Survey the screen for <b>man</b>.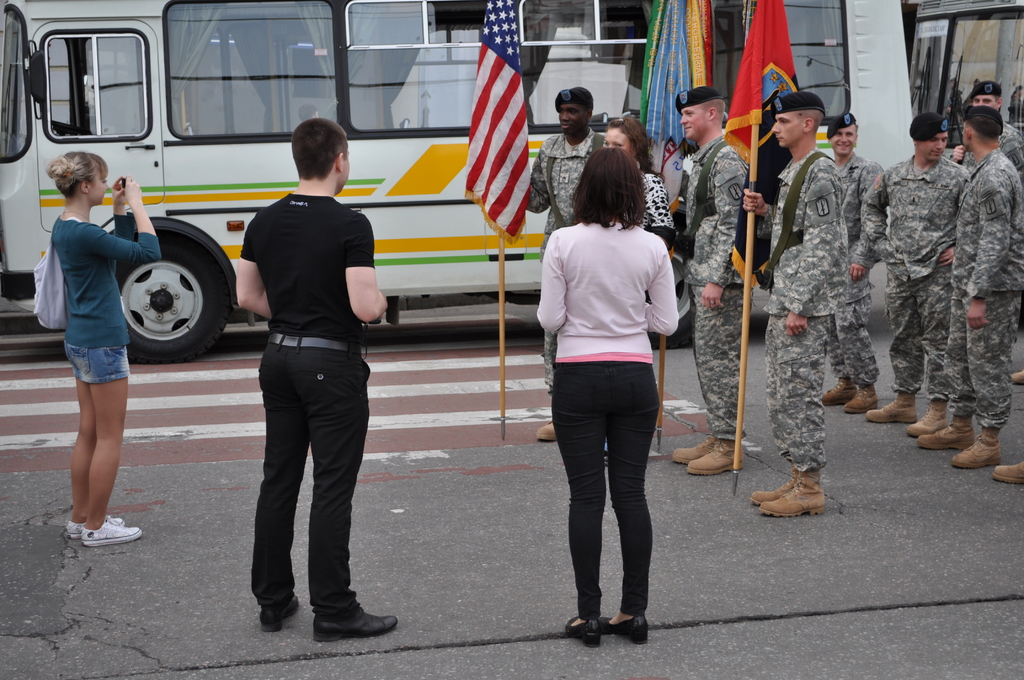
Survey found: [x1=742, y1=92, x2=851, y2=514].
